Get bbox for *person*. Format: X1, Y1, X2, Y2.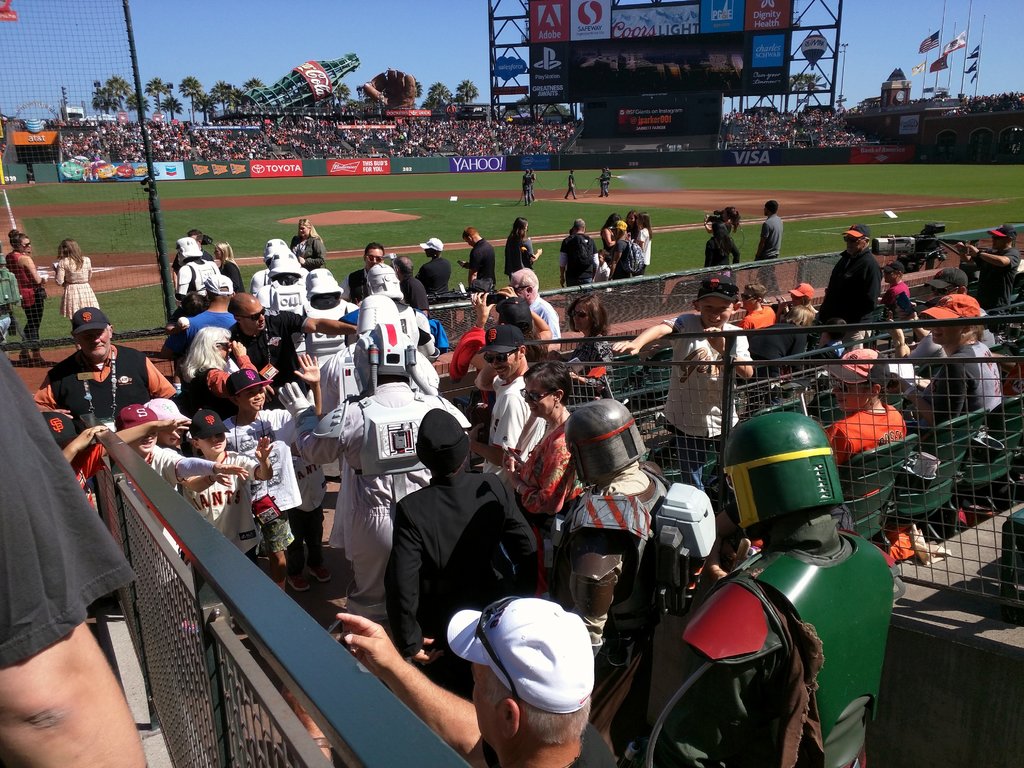
598, 164, 607, 199.
